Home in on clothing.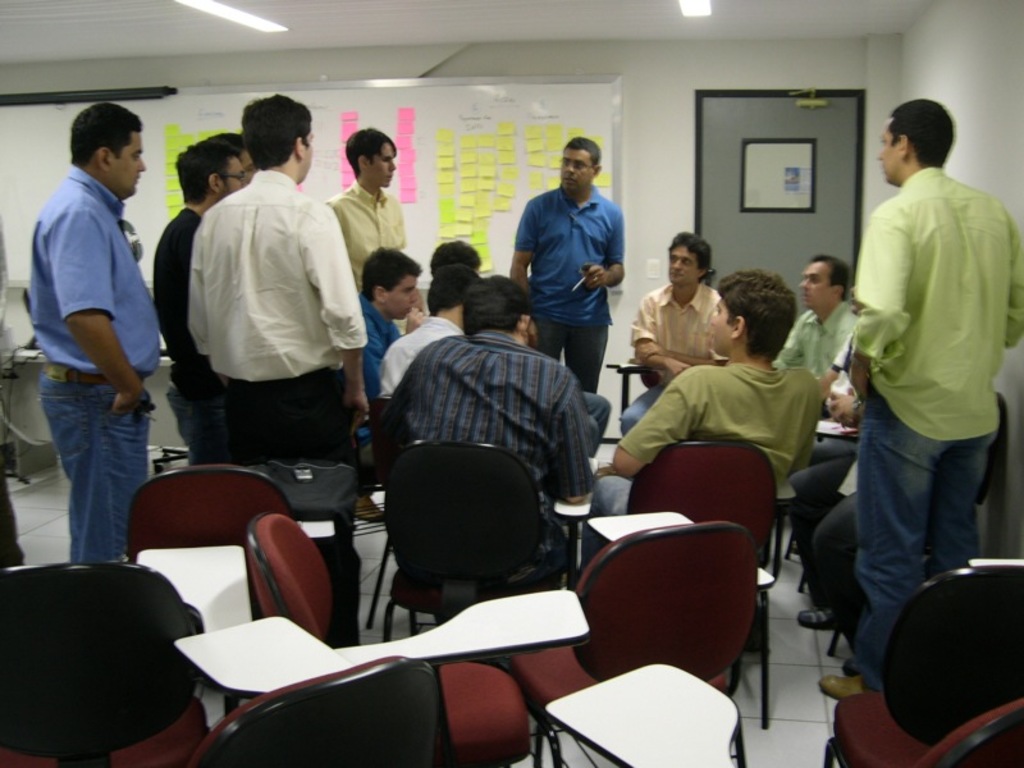
Homed in at l=26, t=156, r=163, b=566.
